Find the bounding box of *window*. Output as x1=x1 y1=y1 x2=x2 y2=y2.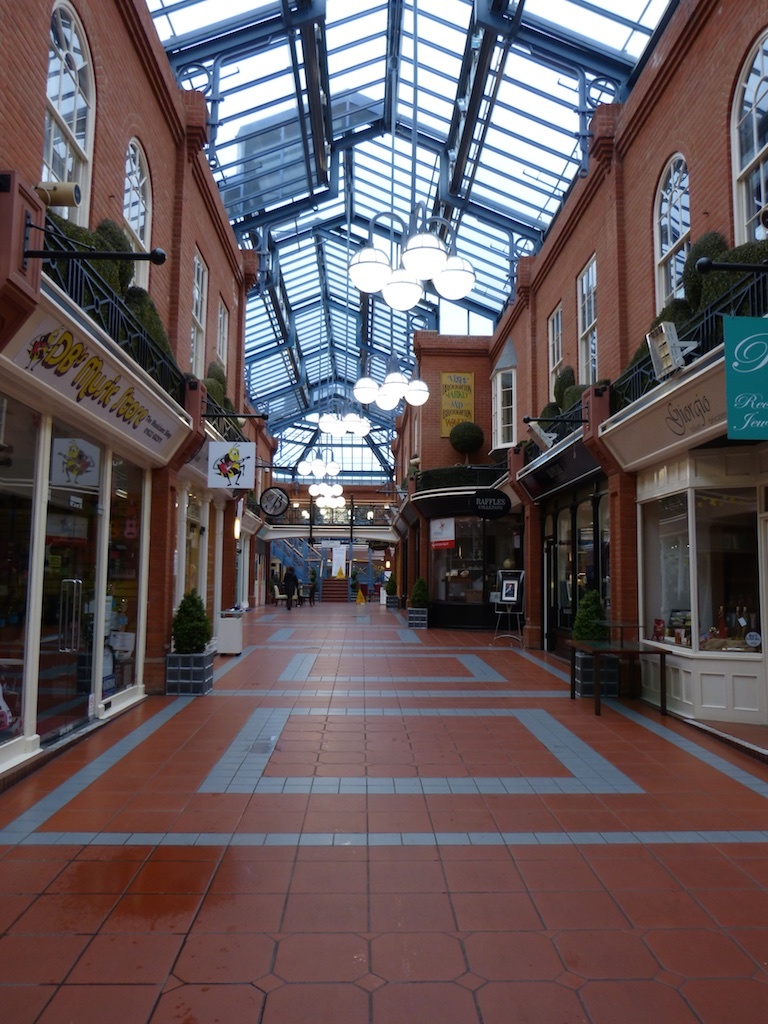
x1=488 y1=362 x2=516 y2=462.
